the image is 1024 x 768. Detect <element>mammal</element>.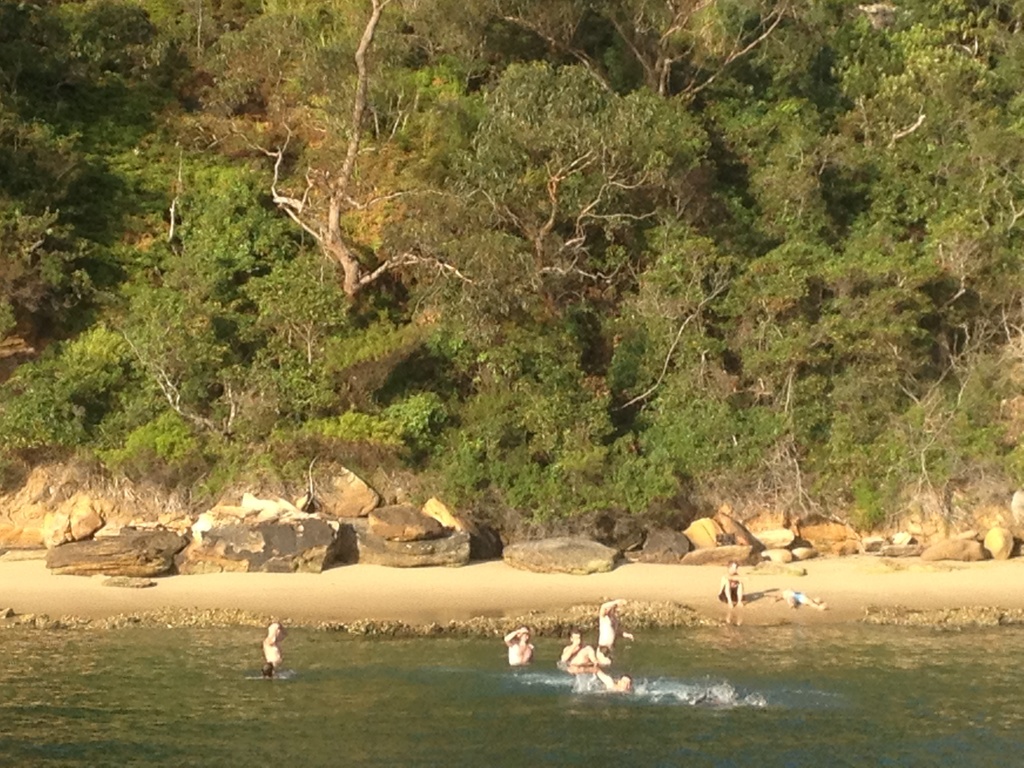
Detection: (left=600, top=597, right=632, bottom=651).
